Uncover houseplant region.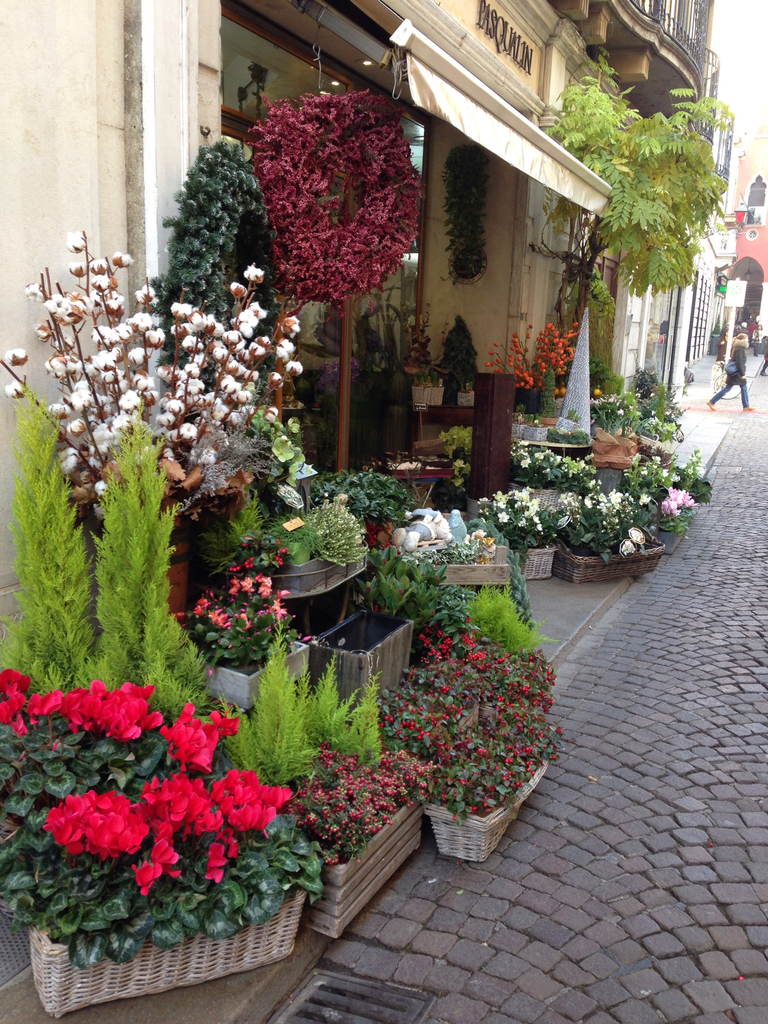
Uncovered: select_region(553, 489, 665, 580).
